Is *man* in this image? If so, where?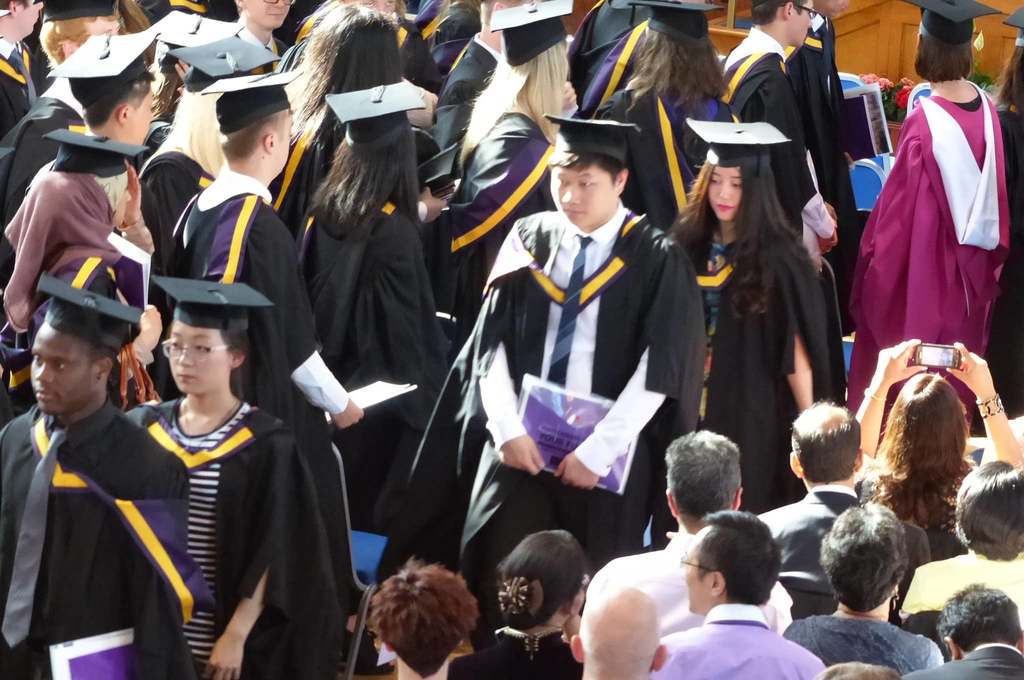
Yes, at BBox(401, 109, 710, 627).
